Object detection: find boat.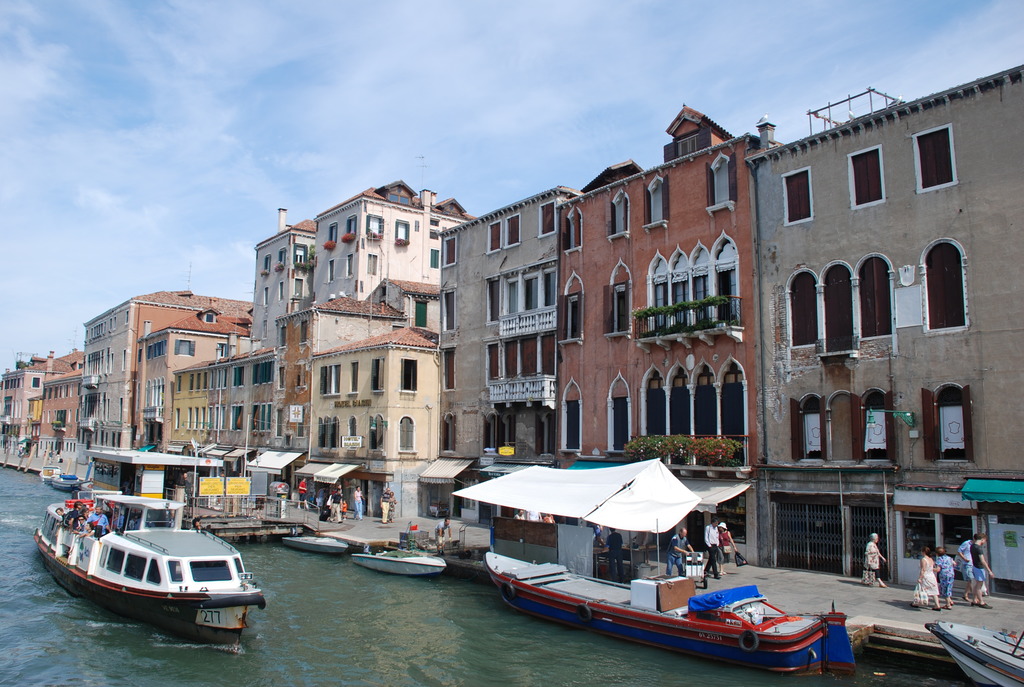
(922,620,1023,686).
